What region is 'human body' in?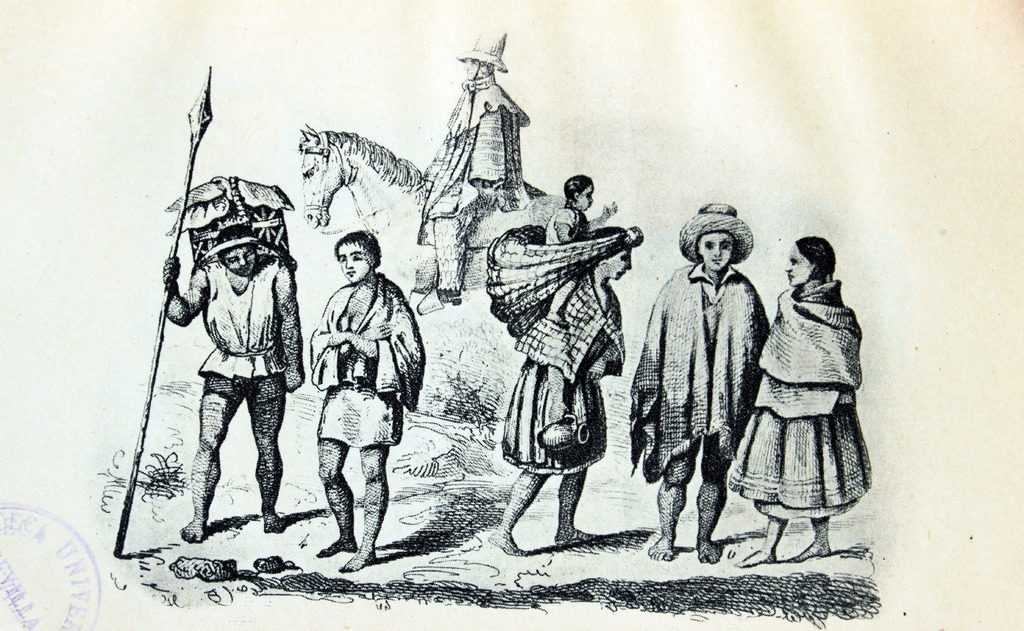
select_region(659, 207, 767, 559).
